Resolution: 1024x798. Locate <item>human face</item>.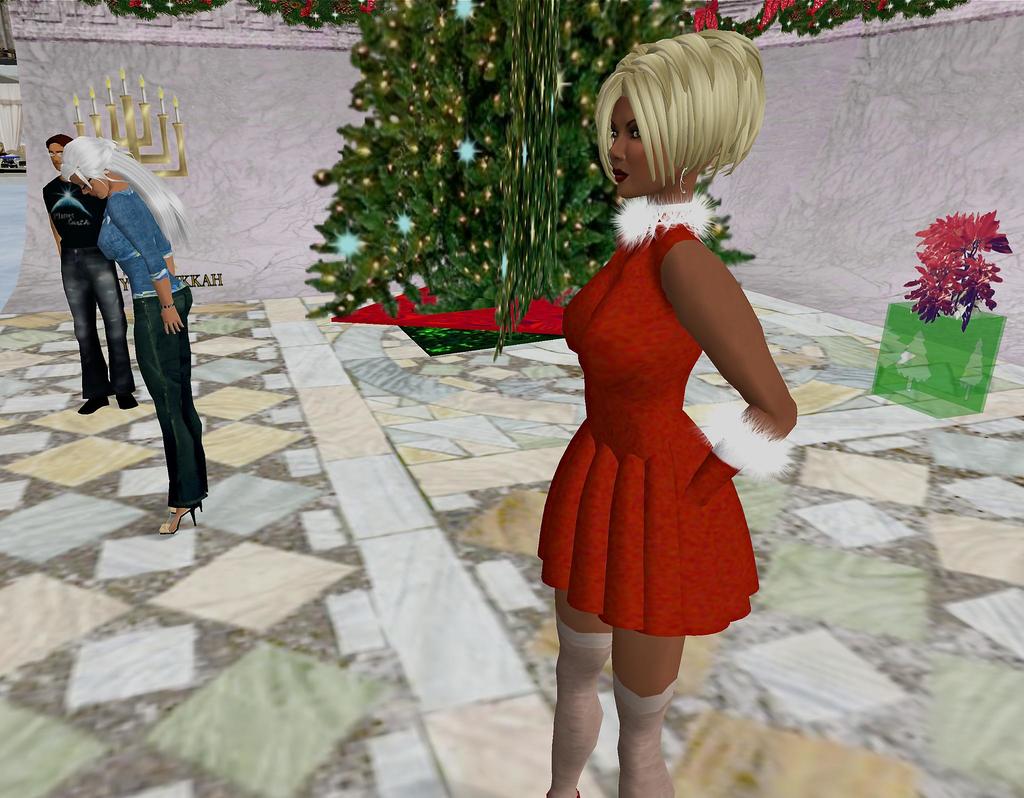
(x1=46, y1=140, x2=63, y2=171).
